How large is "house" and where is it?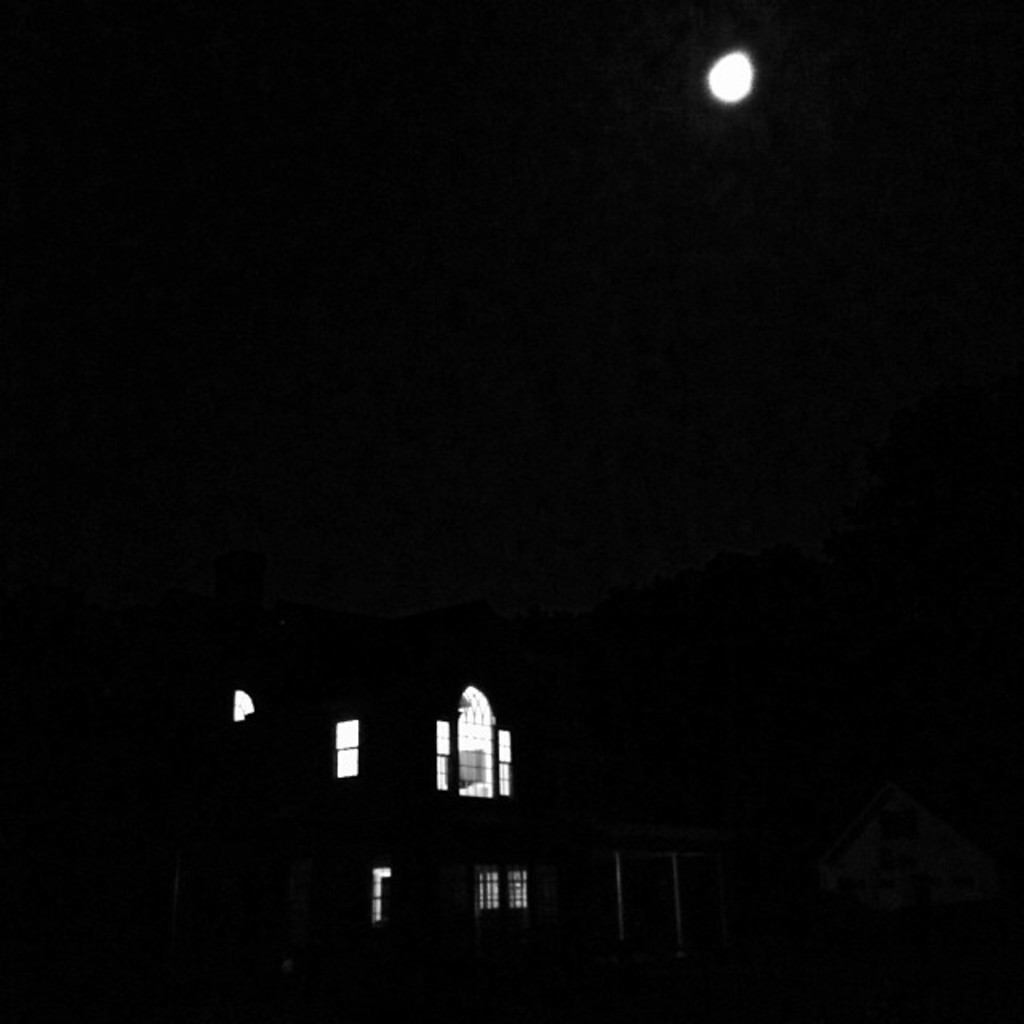
Bounding box: 230/675/677/1022.
